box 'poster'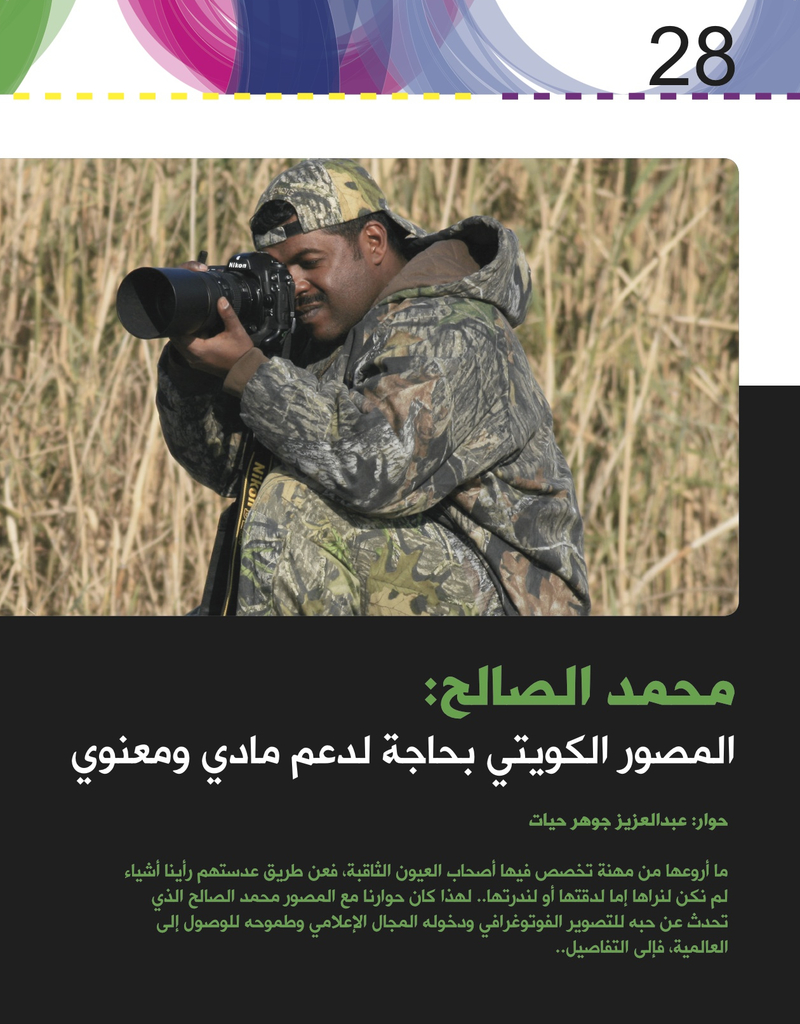
[x1=0, y1=0, x2=799, y2=1023]
